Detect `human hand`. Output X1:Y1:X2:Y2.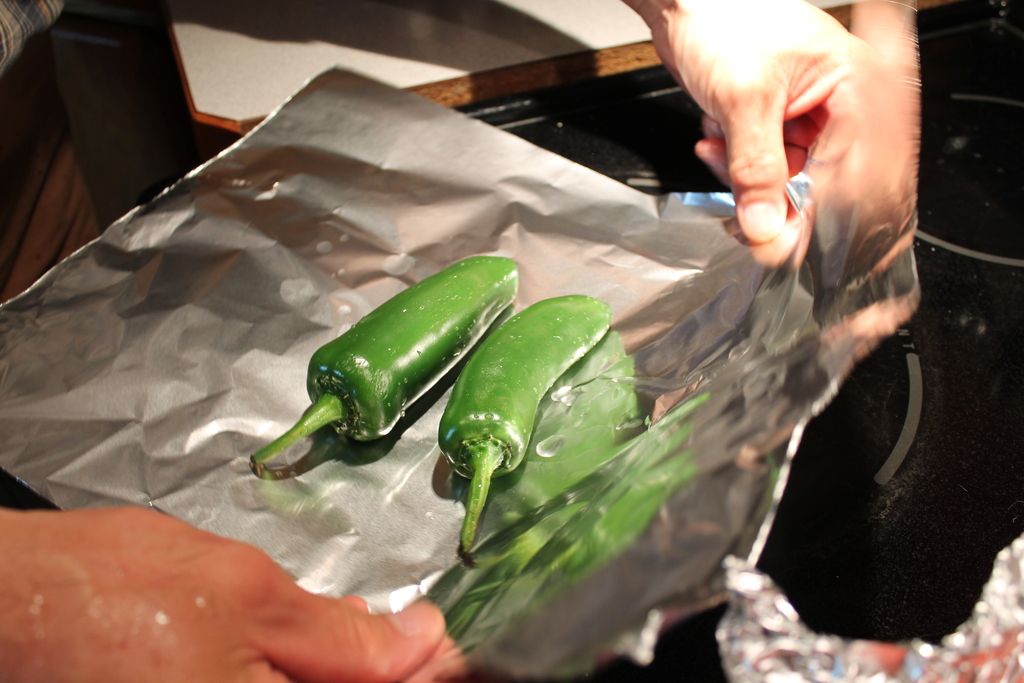
649:0:897:245.
